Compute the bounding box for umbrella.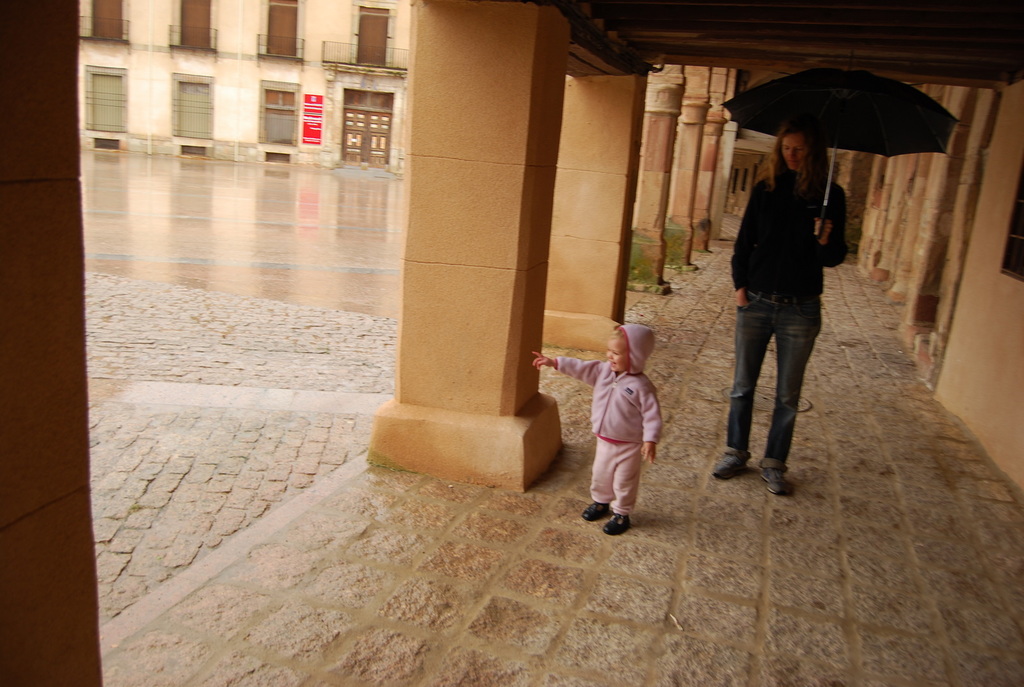
708 49 966 227.
